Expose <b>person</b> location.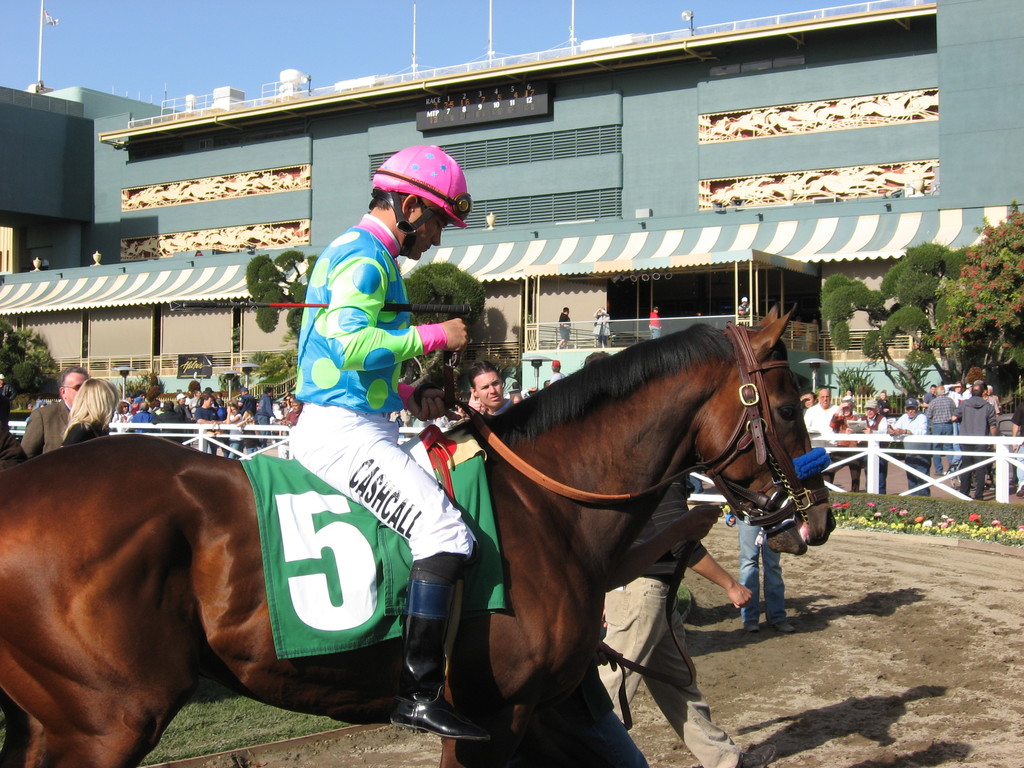
Exposed at {"left": 26, "top": 375, "right": 93, "bottom": 463}.
